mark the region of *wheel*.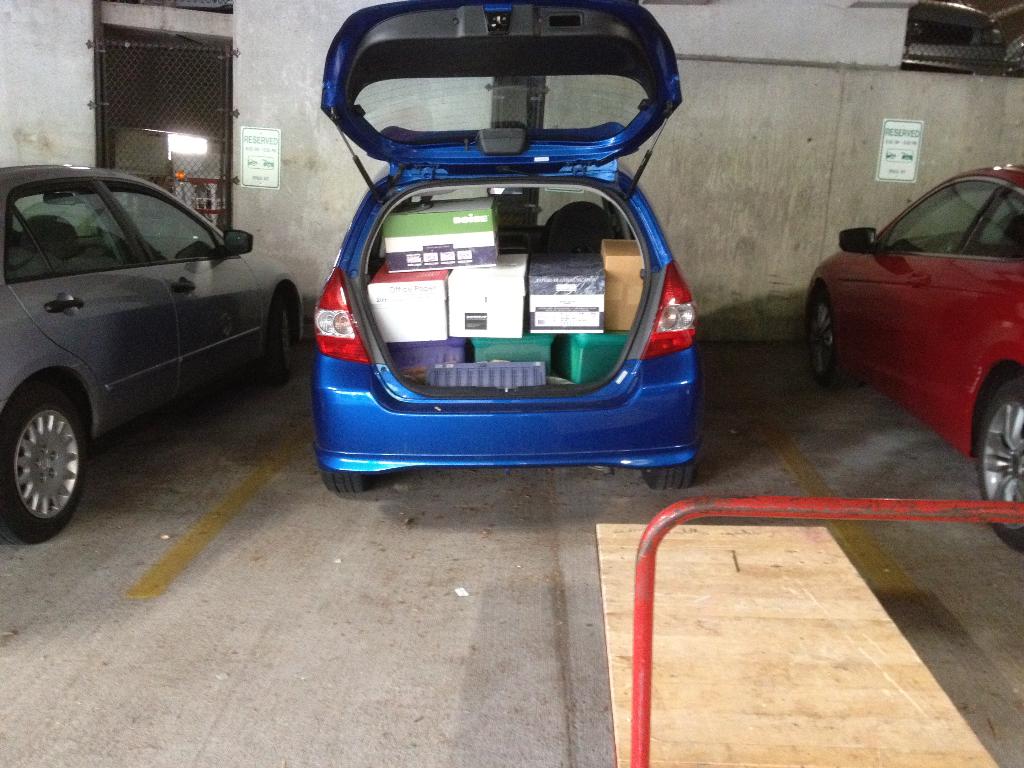
Region: (left=1, top=380, right=83, bottom=529).
